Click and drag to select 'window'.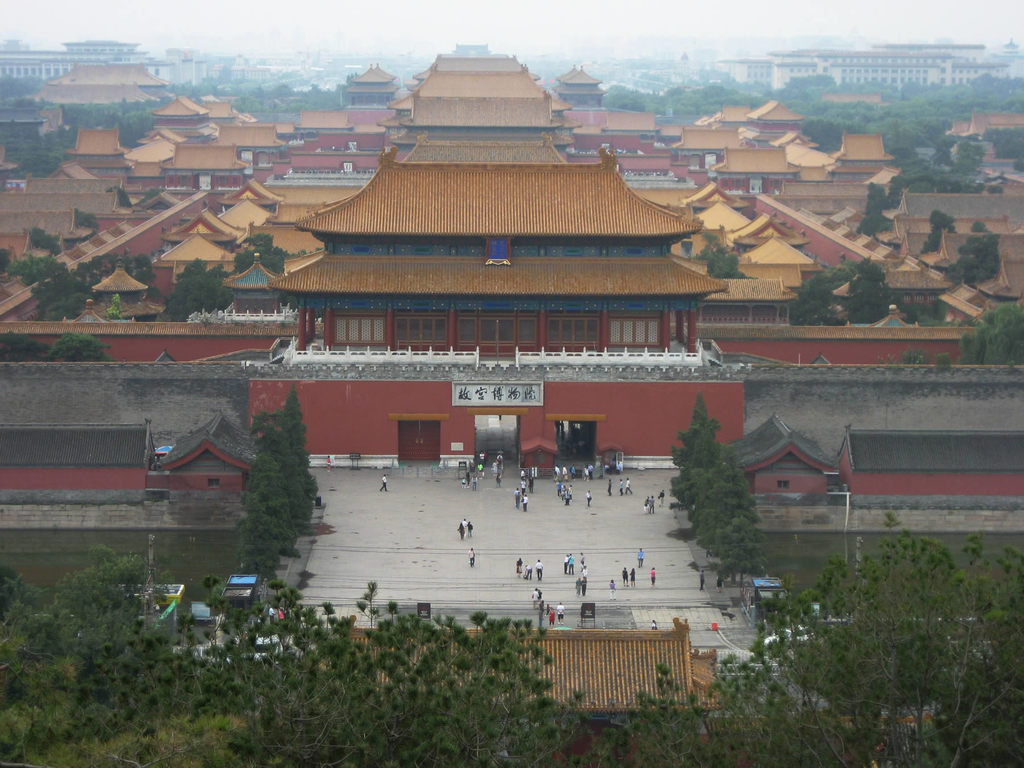
Selection: box=[518, 307, 547, 345].
